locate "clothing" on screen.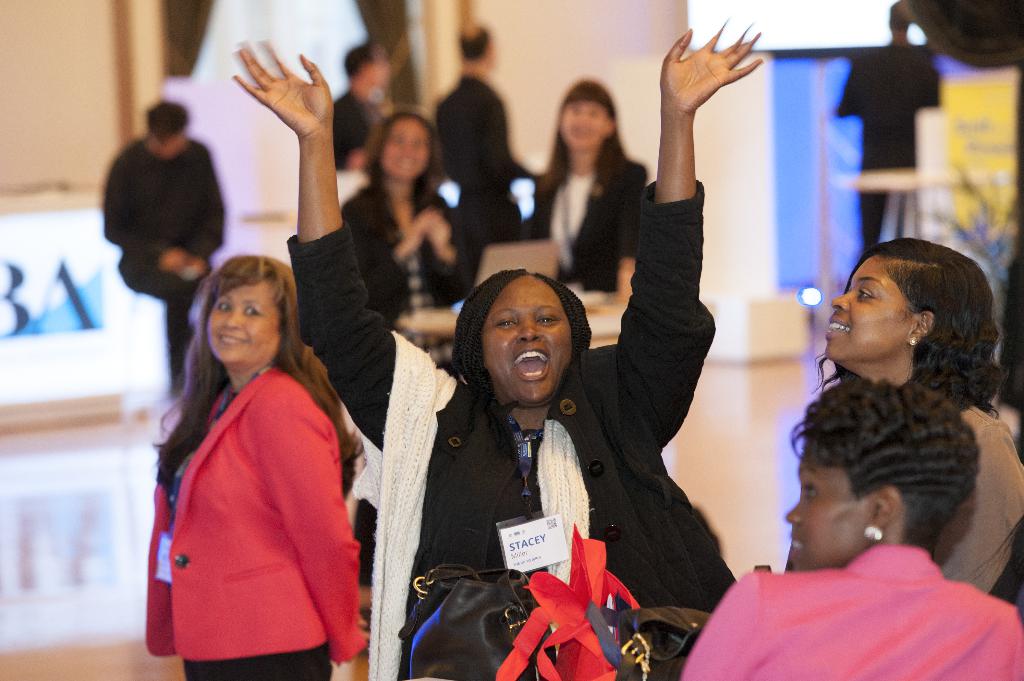
On screen at 332, 87, 385, 177.
